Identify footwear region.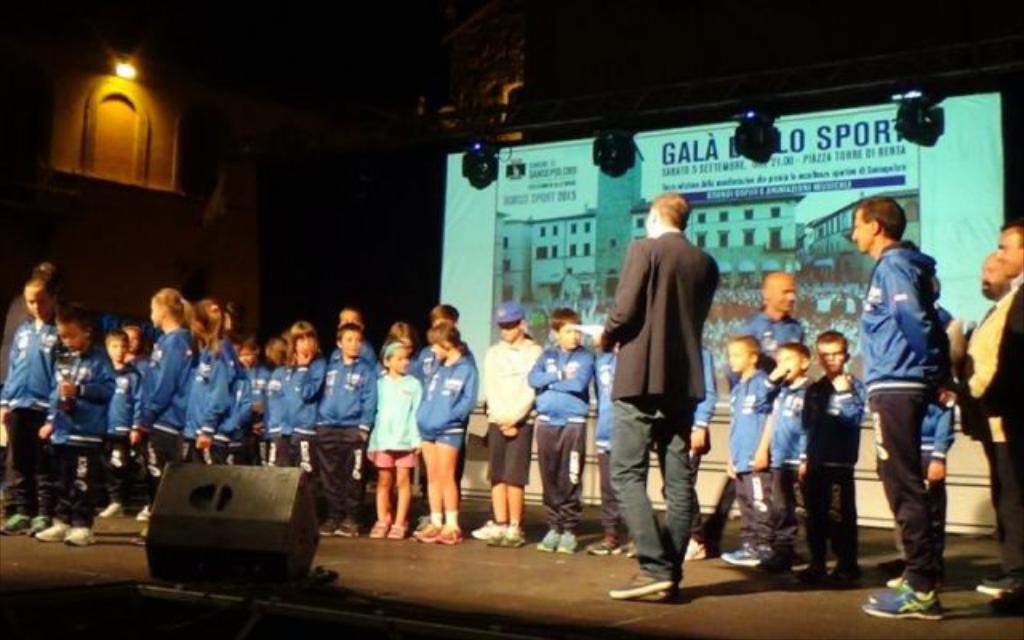
Region: (757,542,771,560).
